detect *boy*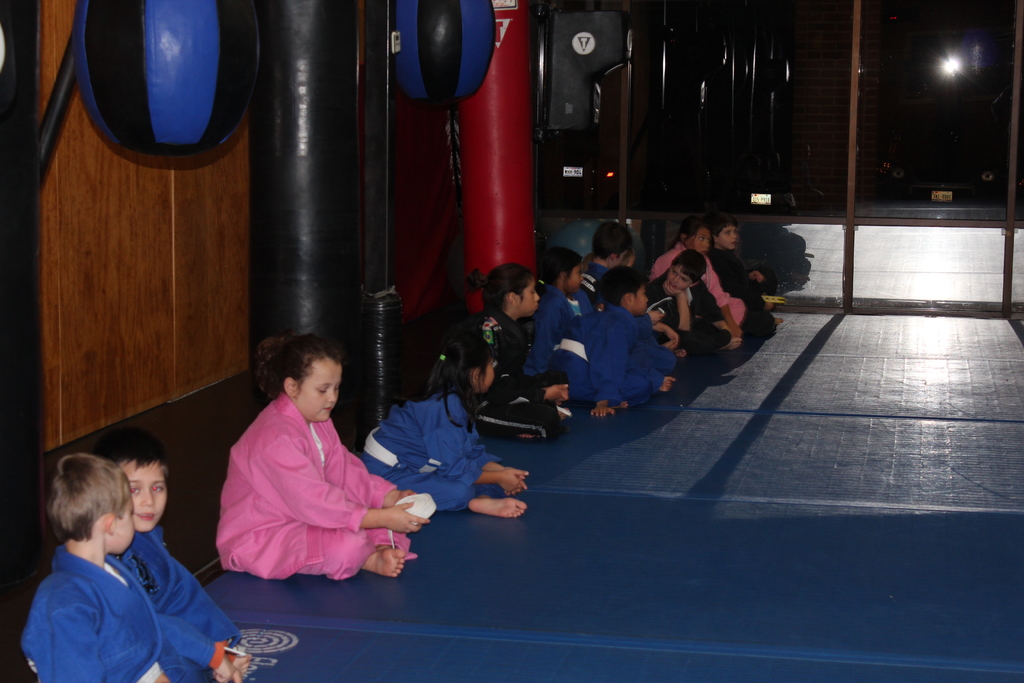
<box>113,442,252,682</box>
